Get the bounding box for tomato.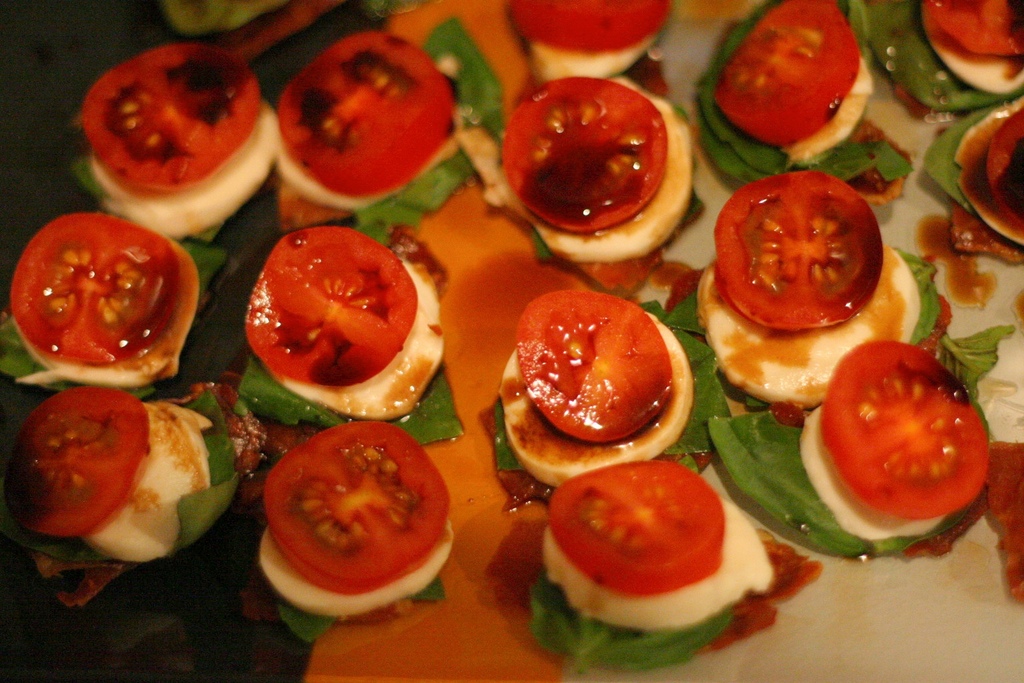
locate(506, 0, 669, 55).
